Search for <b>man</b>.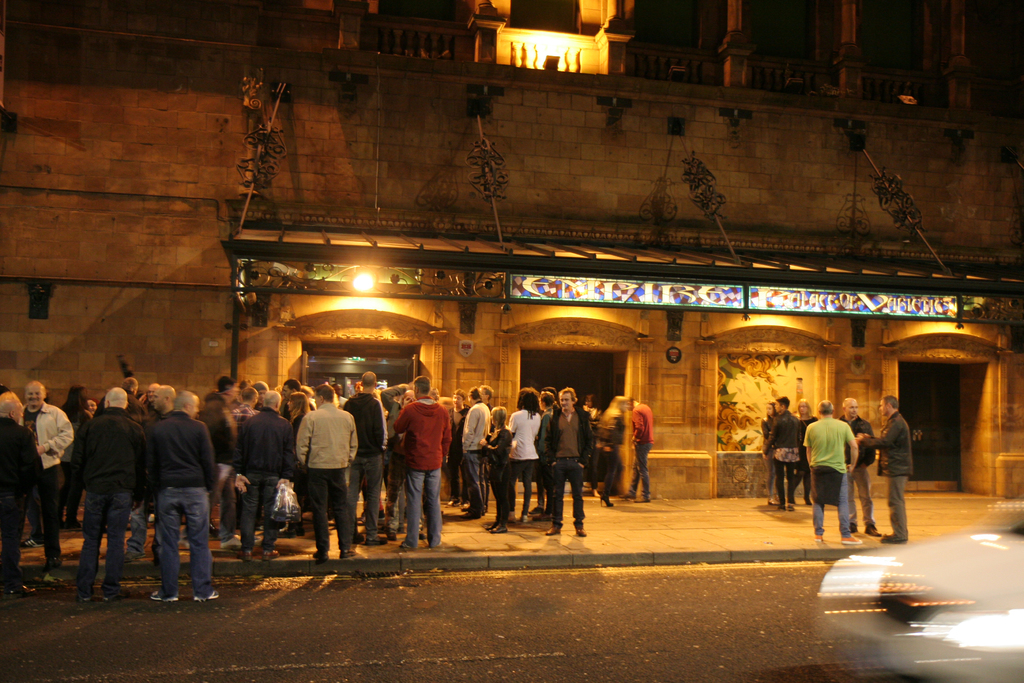
Found at [839,397,878,545].
